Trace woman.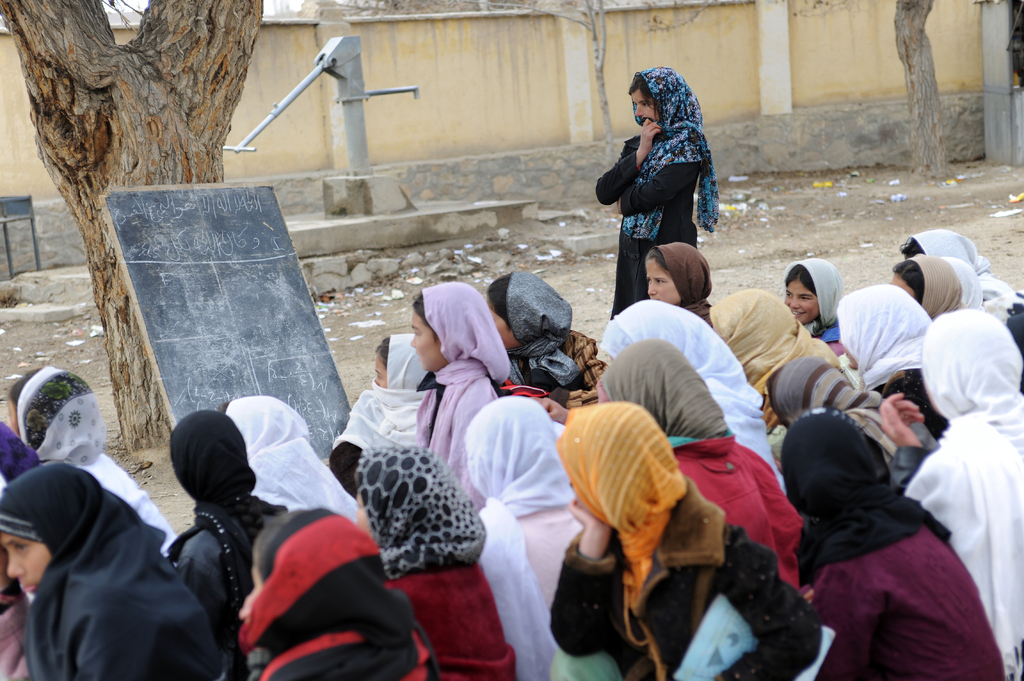
Traced to (785,254,851,363).
